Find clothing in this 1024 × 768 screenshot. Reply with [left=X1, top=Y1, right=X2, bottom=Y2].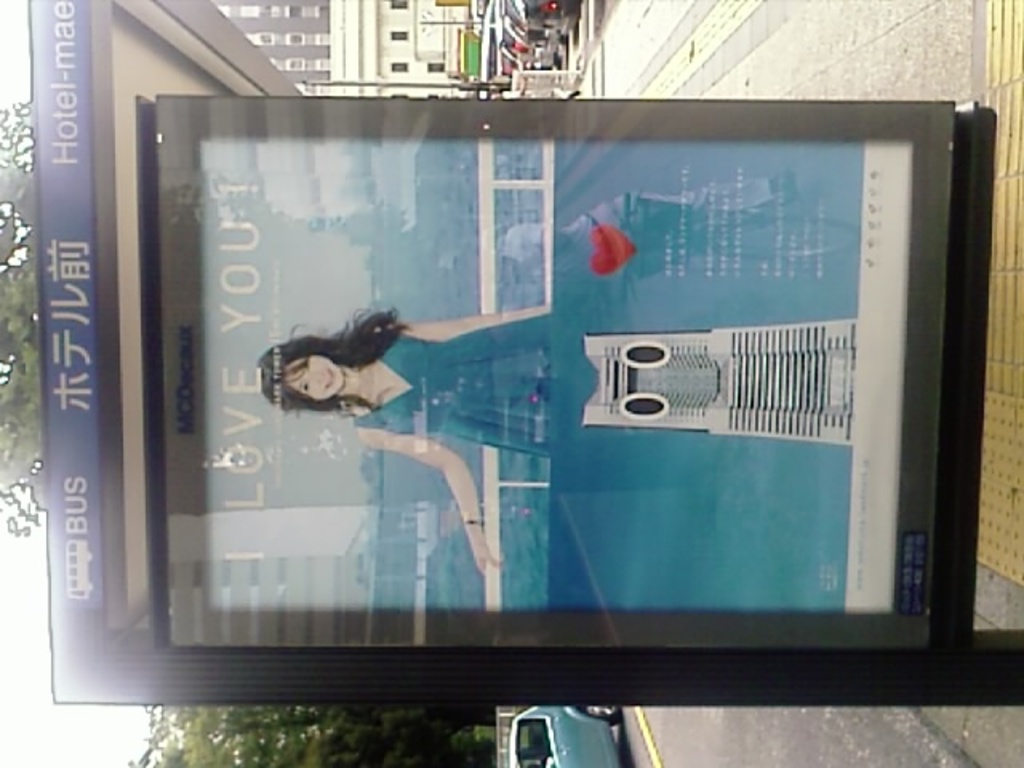
[left=350, top=314, right=550, bottom=458].
